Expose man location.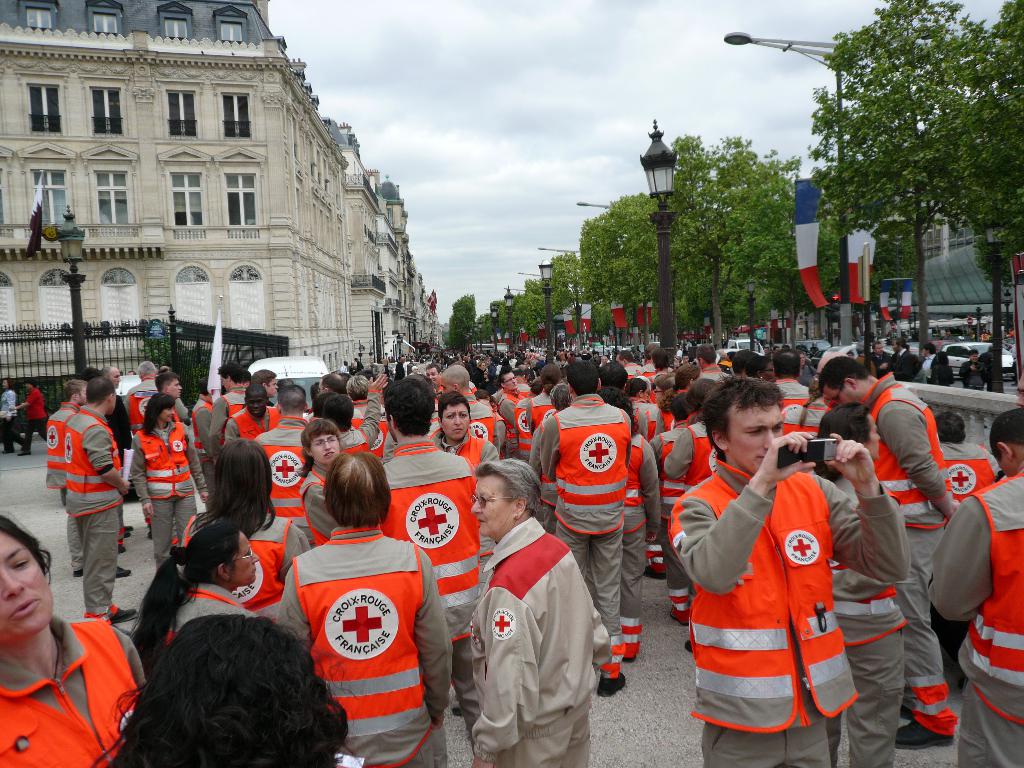
Exposed at [102, 367, 134, 533].
